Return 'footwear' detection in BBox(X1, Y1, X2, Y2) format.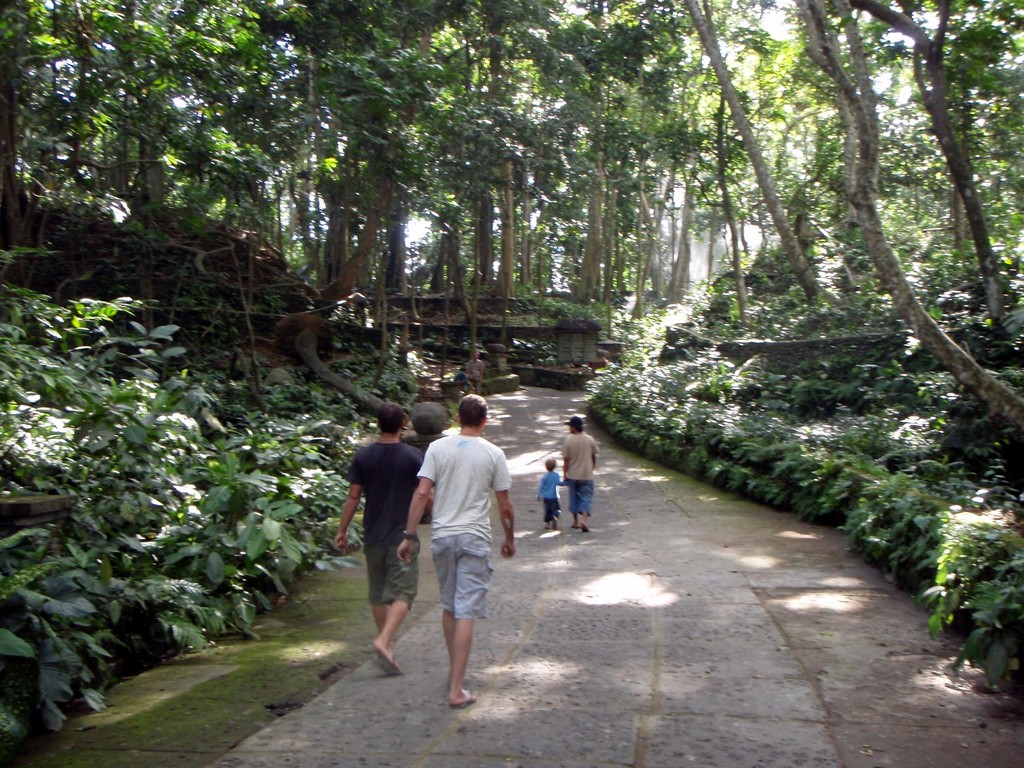
BBox(377, 657, 404, 677).
